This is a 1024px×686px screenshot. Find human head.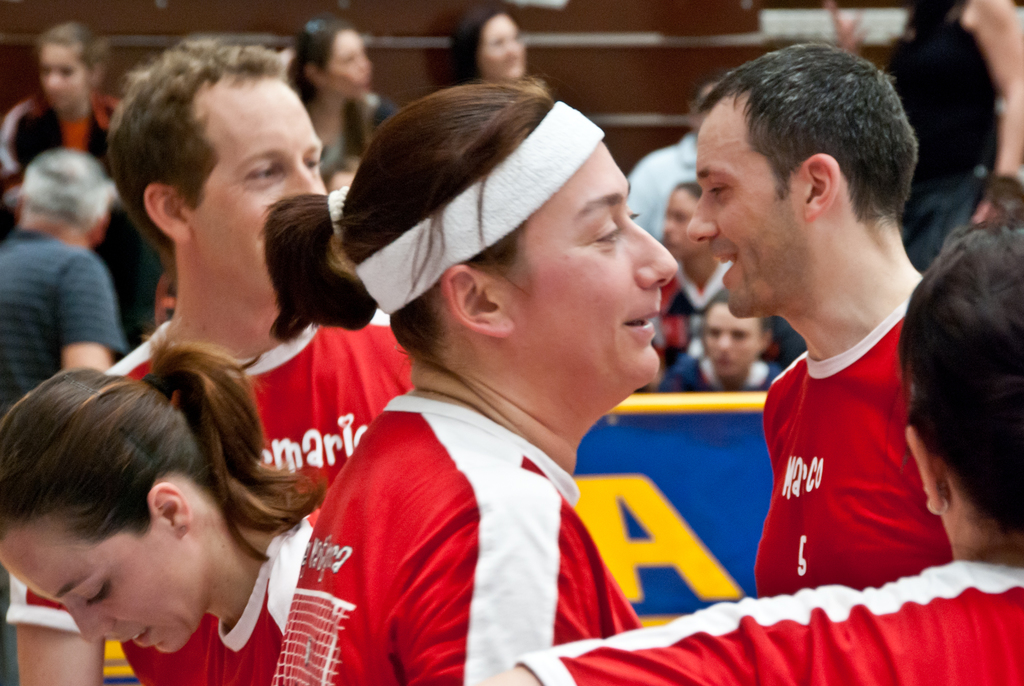
Bounding box: {"x1": 689, "y1": 42, "x2": 915, "y2": 316}.
